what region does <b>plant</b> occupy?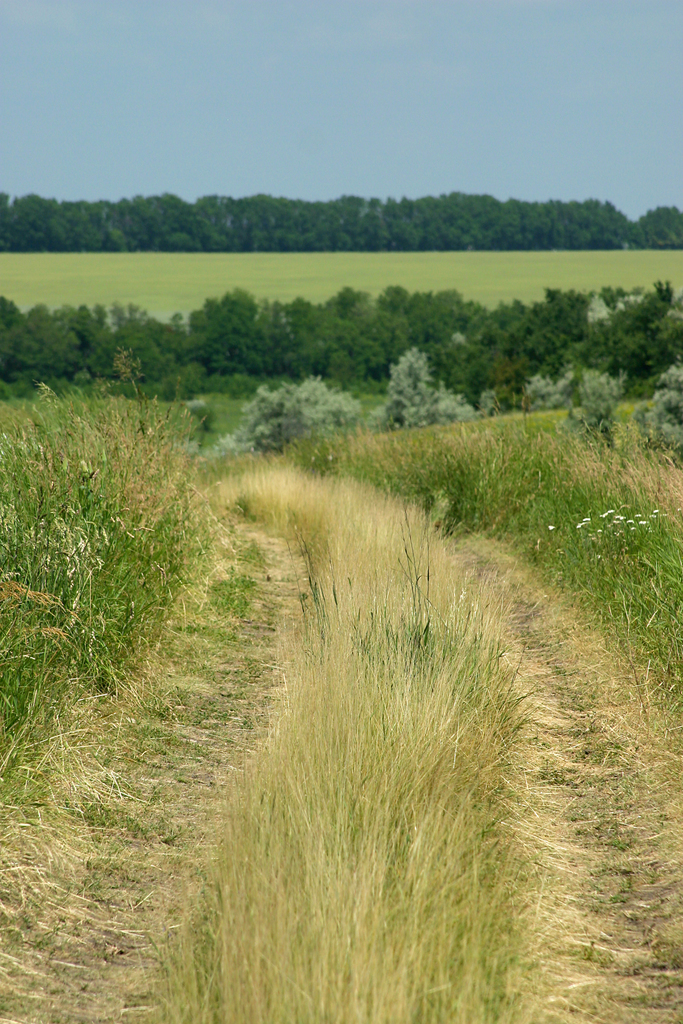
bbox=[0, 268, 682, 431].
